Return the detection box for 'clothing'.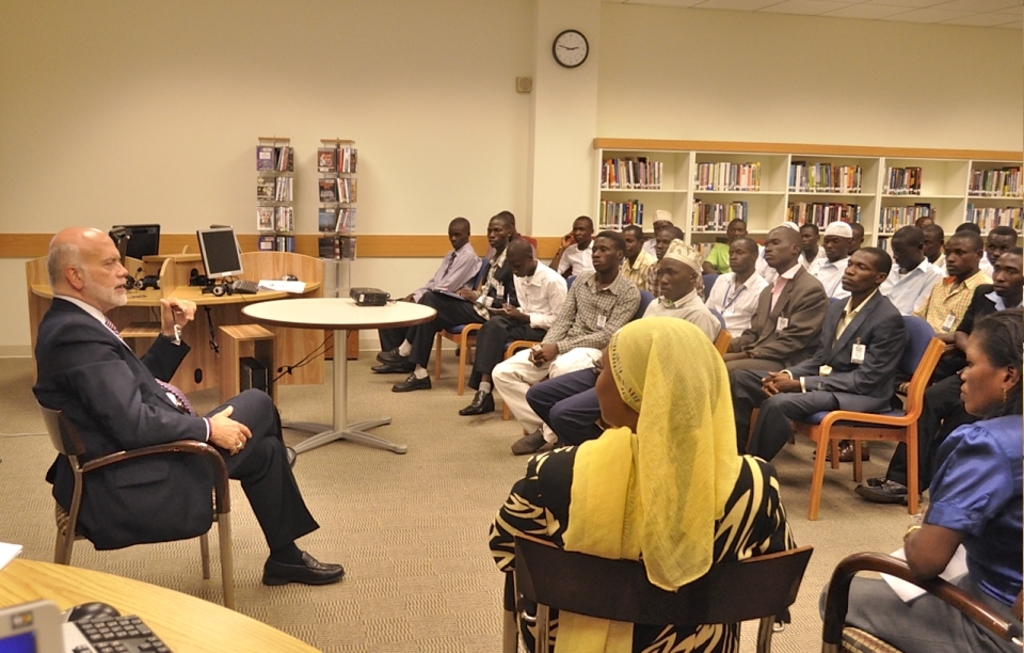
(883,283,1023,491).
